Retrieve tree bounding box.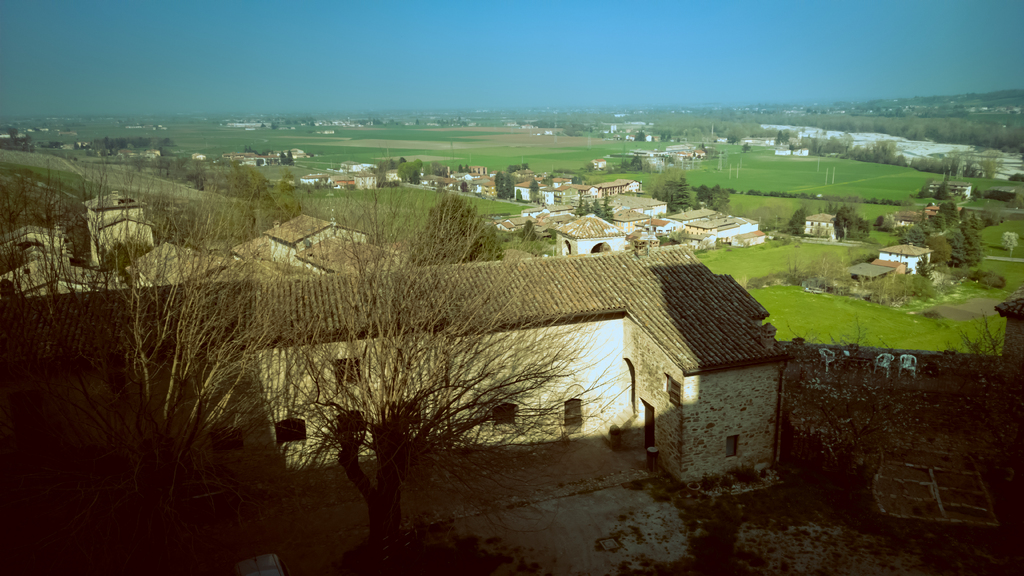
Bounding box: 579:198:581:214.
